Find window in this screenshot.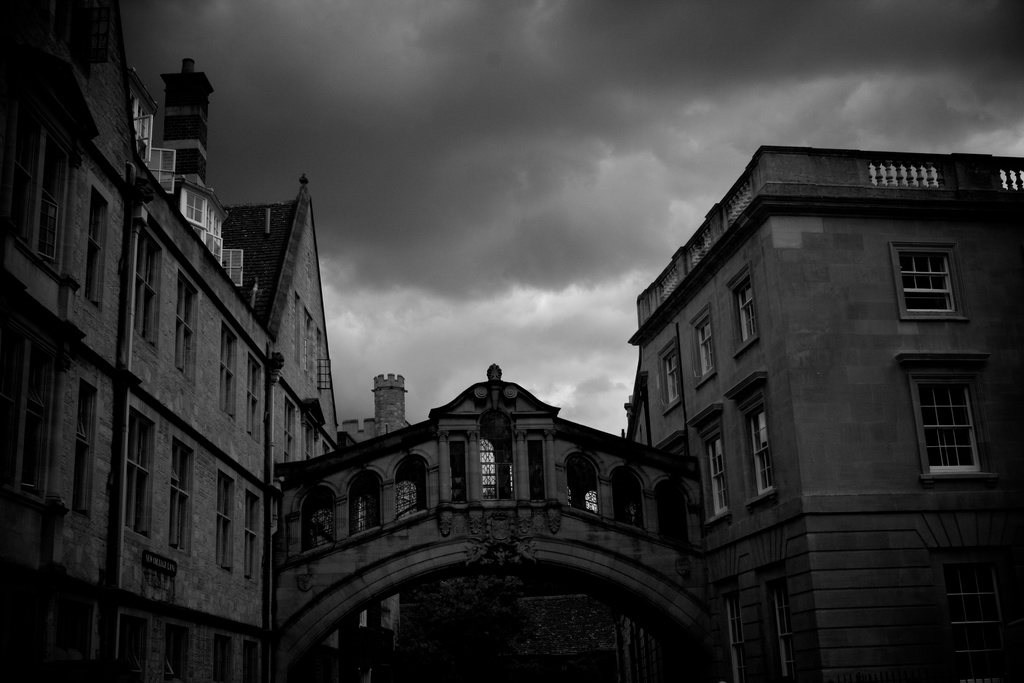
The bounding box for window is 163:627:191:682.
